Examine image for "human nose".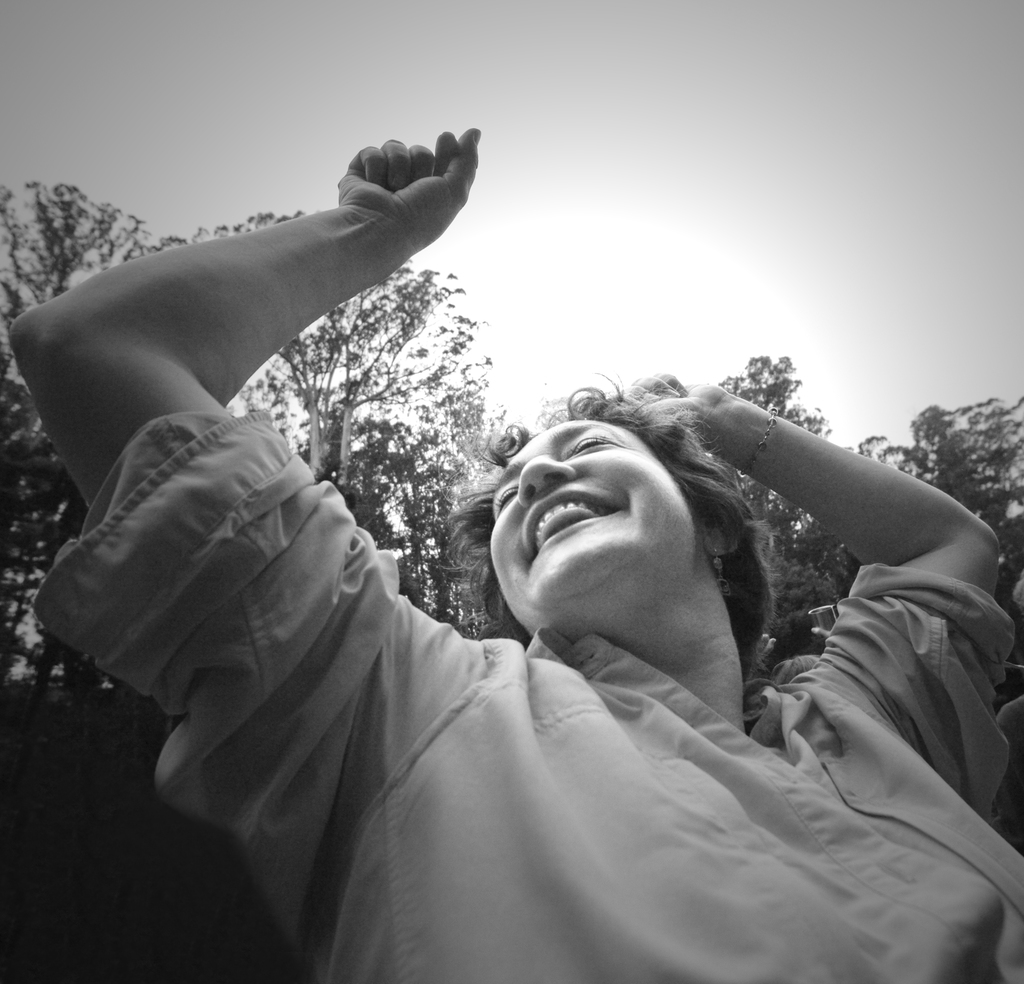
Examination result: [519, 450, 575, 509].
